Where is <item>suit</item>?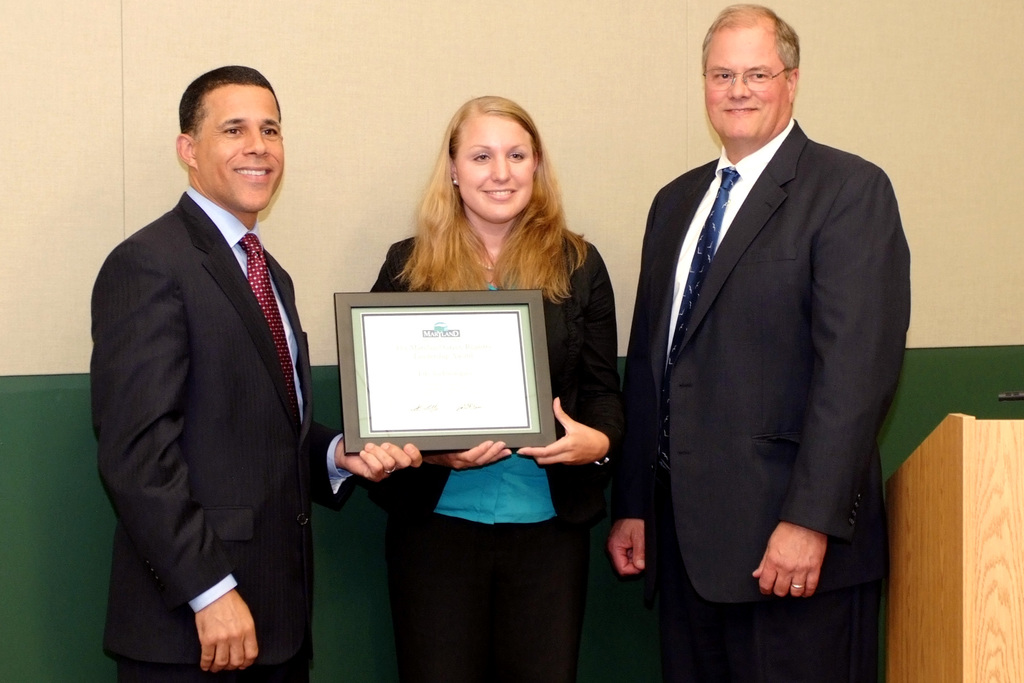
90 182 343 682.
